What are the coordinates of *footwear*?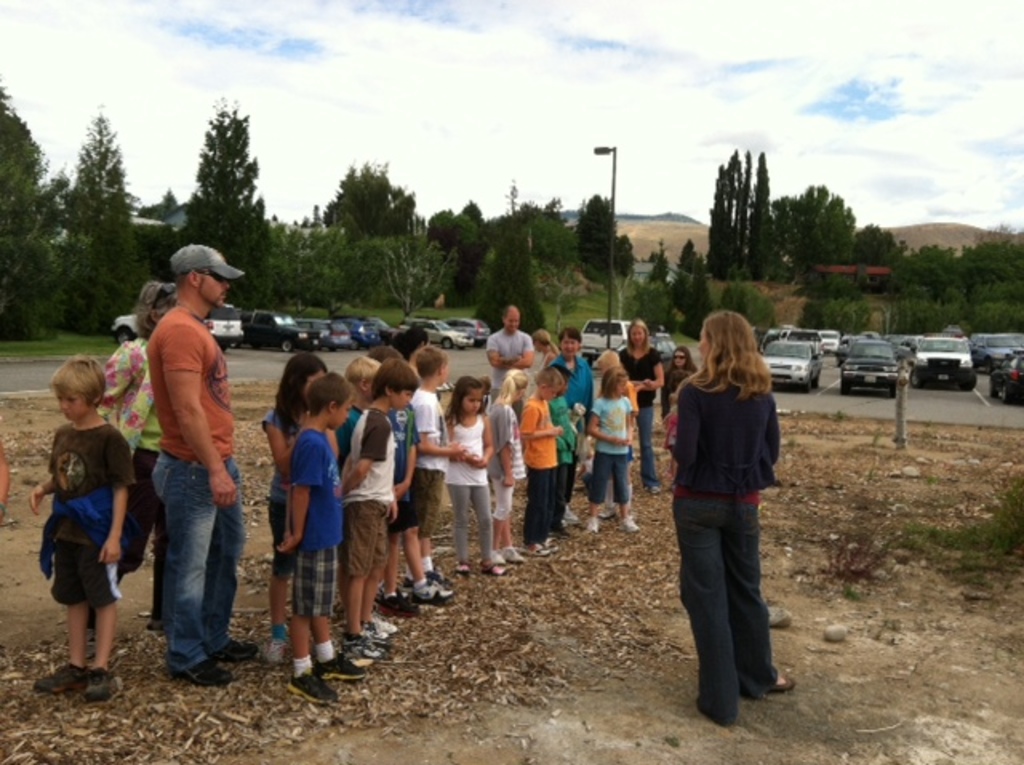
(144,618,170,631).
